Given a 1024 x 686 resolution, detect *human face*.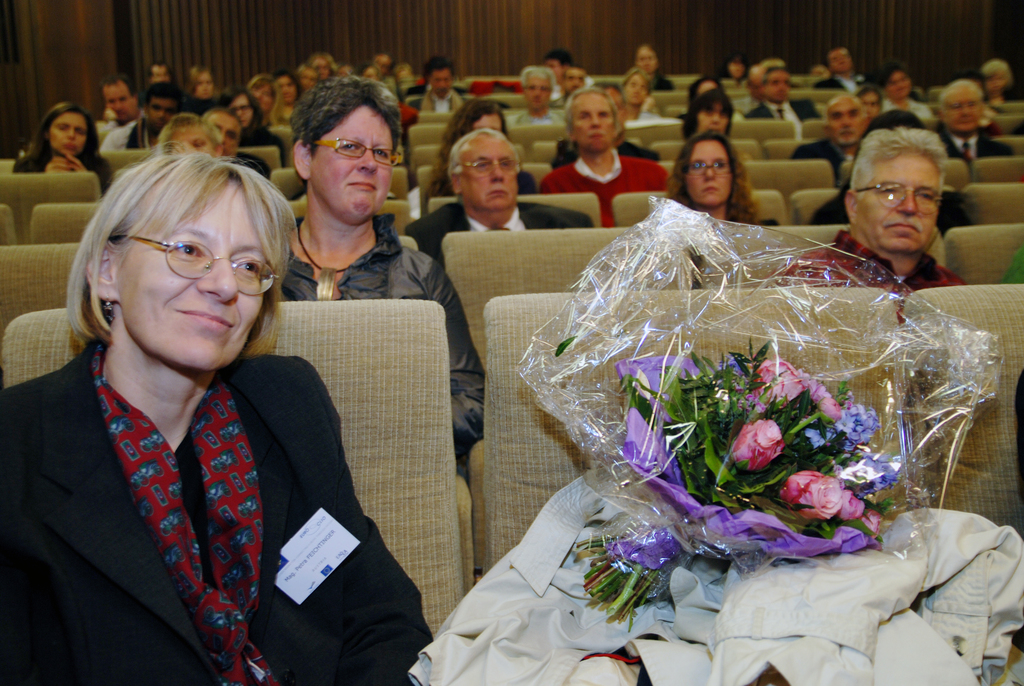
887/69/907/100.
